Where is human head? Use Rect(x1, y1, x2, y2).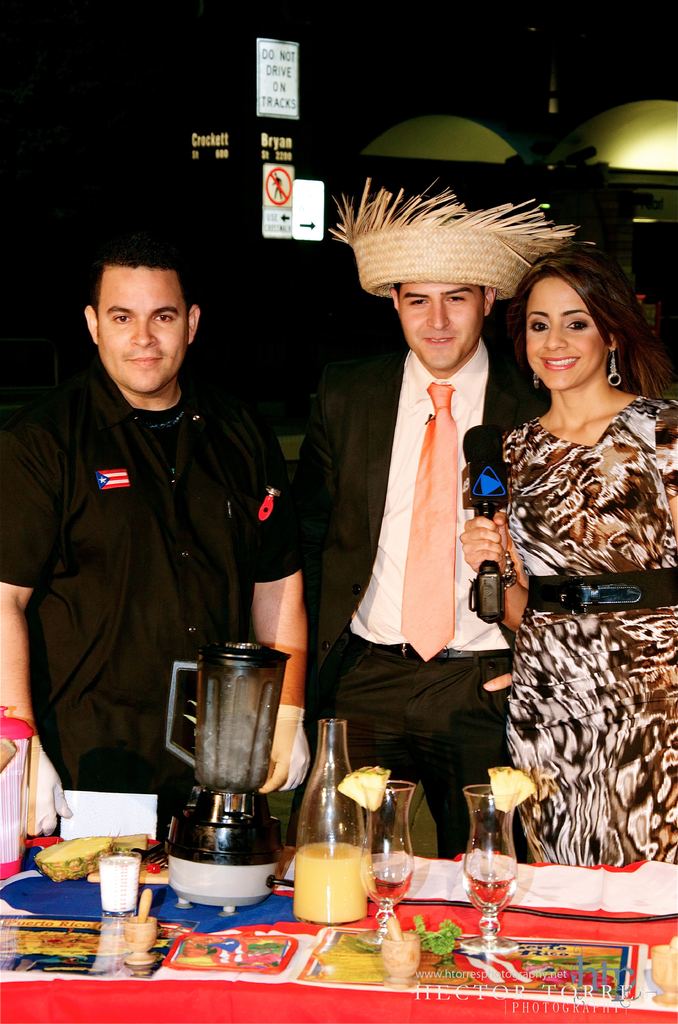
Rect(524, 254, 615, 390).
